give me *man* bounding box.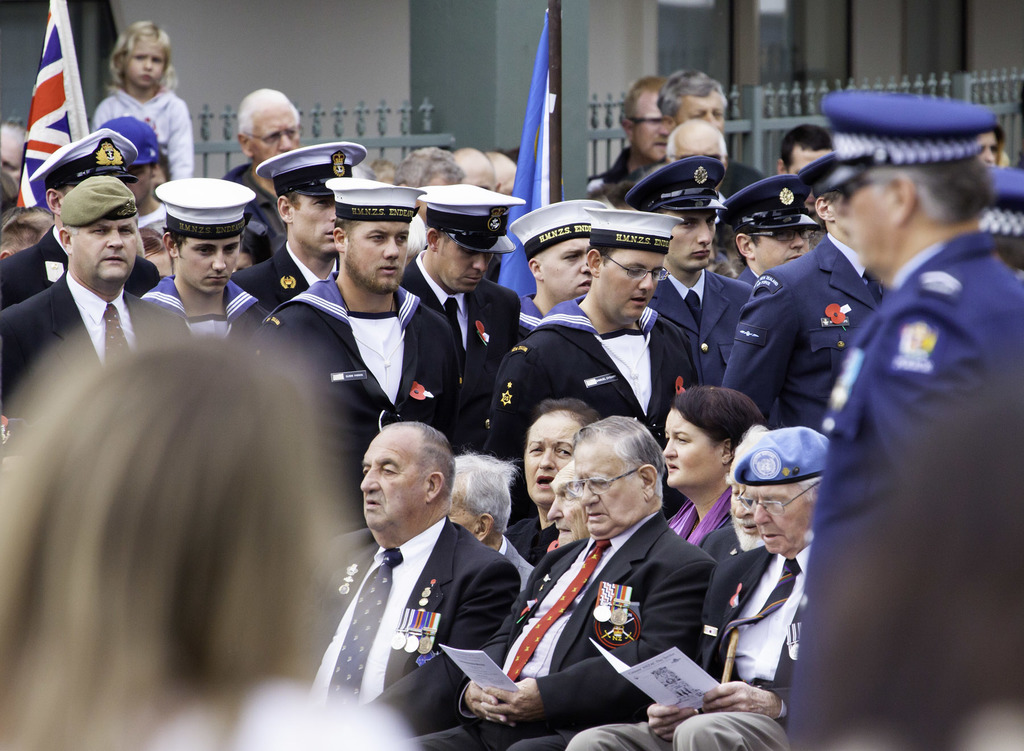
box(223, 90, 306, 181).
